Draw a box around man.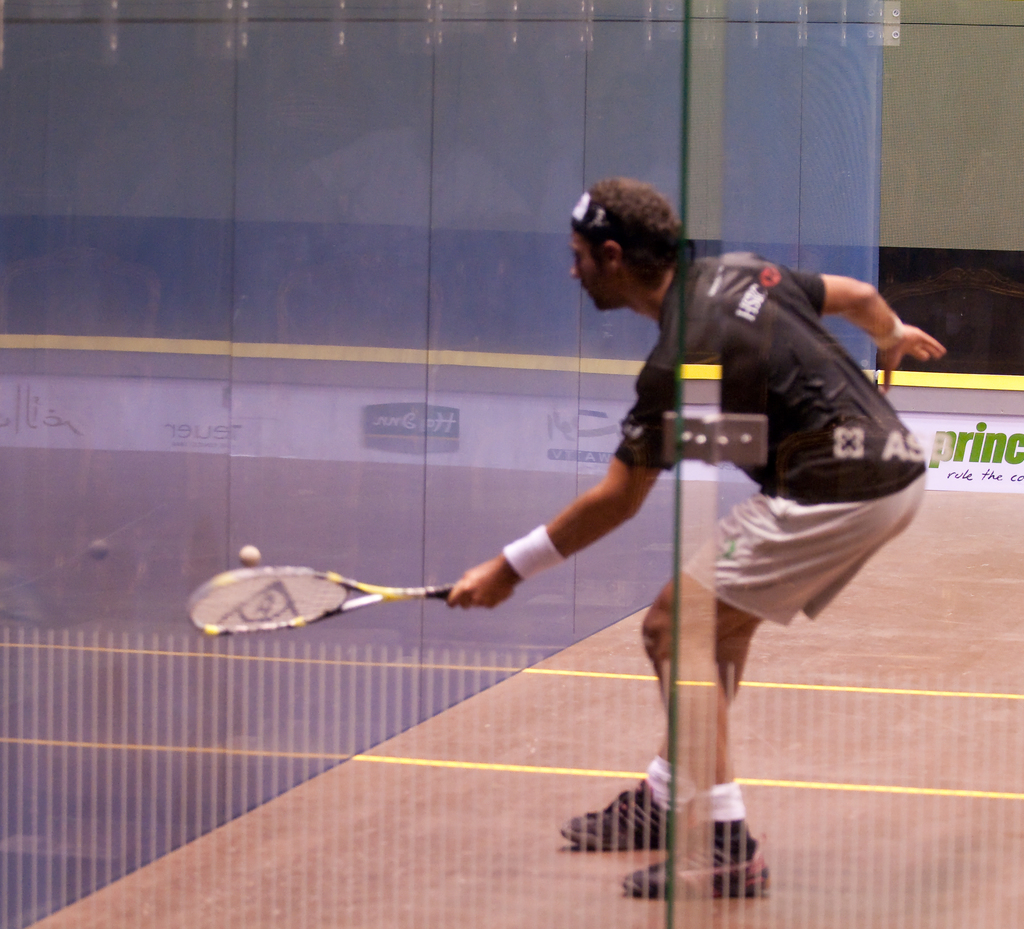
box(444, 181, 946, 898).
